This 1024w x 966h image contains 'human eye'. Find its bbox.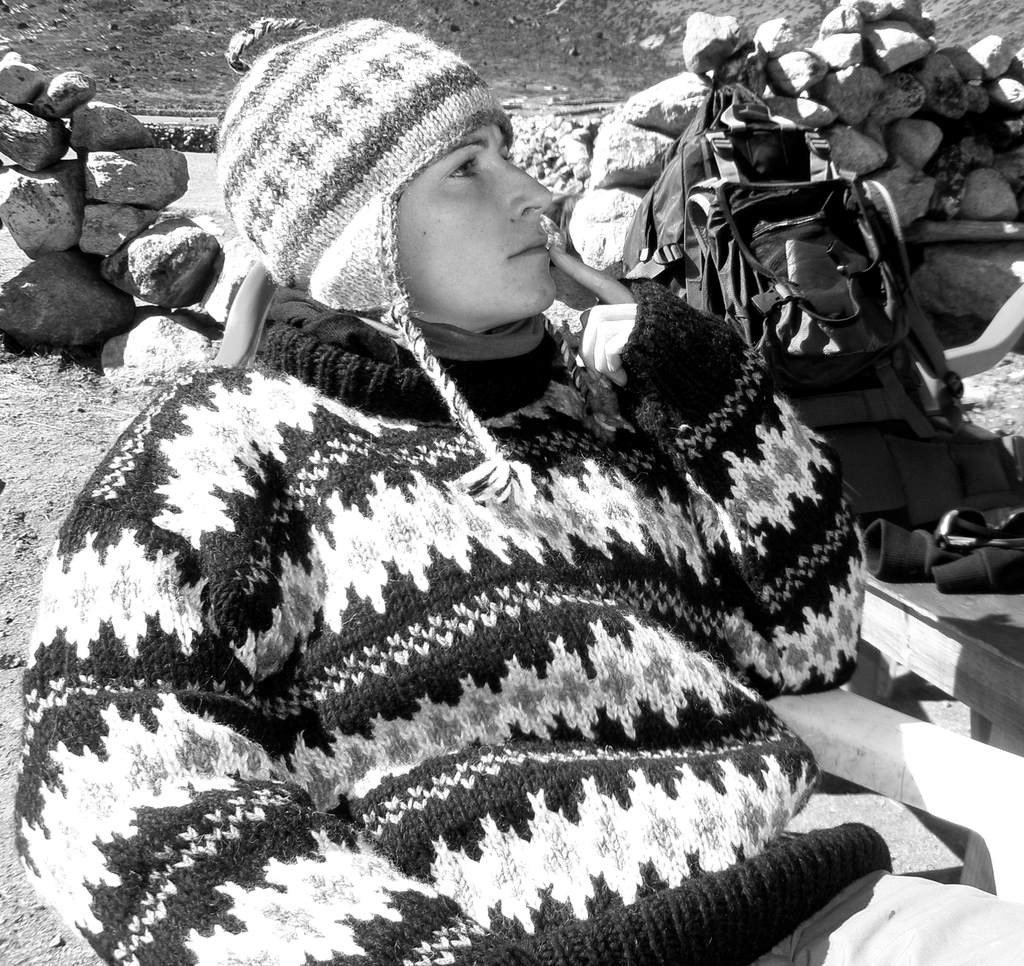
{"left": 444, "top": 154, "right": 482, "bottom": 180}.
